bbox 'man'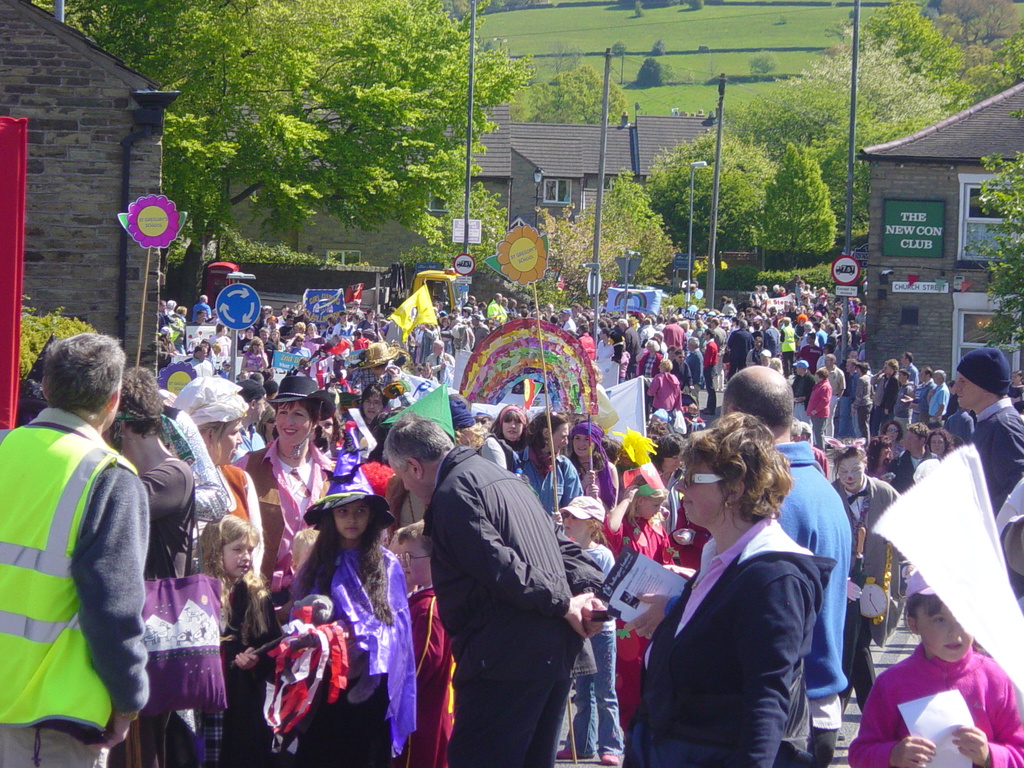
[0,308,207,764]
